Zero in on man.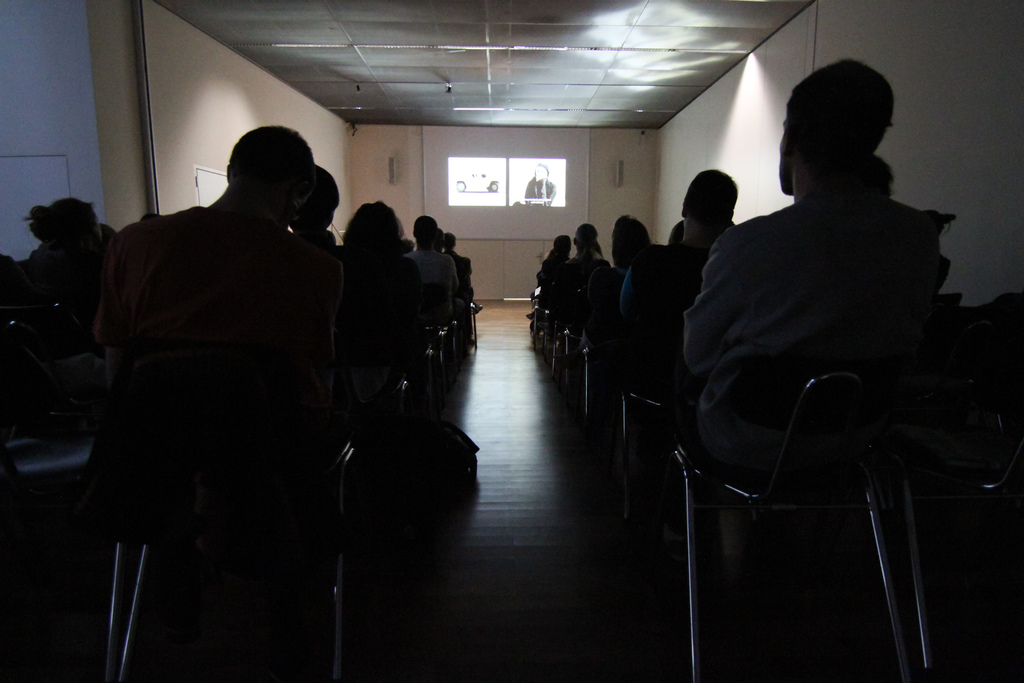
Zeroed in: (left=678, top=51, right=950, bottom=462).
